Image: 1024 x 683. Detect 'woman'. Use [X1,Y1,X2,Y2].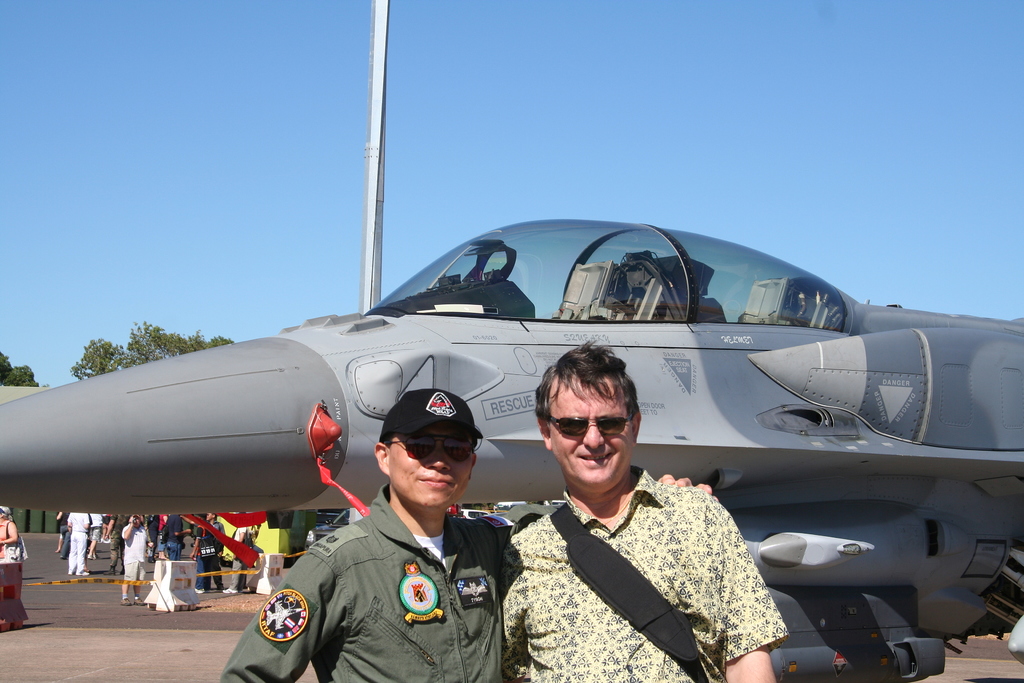
[0,502,24,634].
